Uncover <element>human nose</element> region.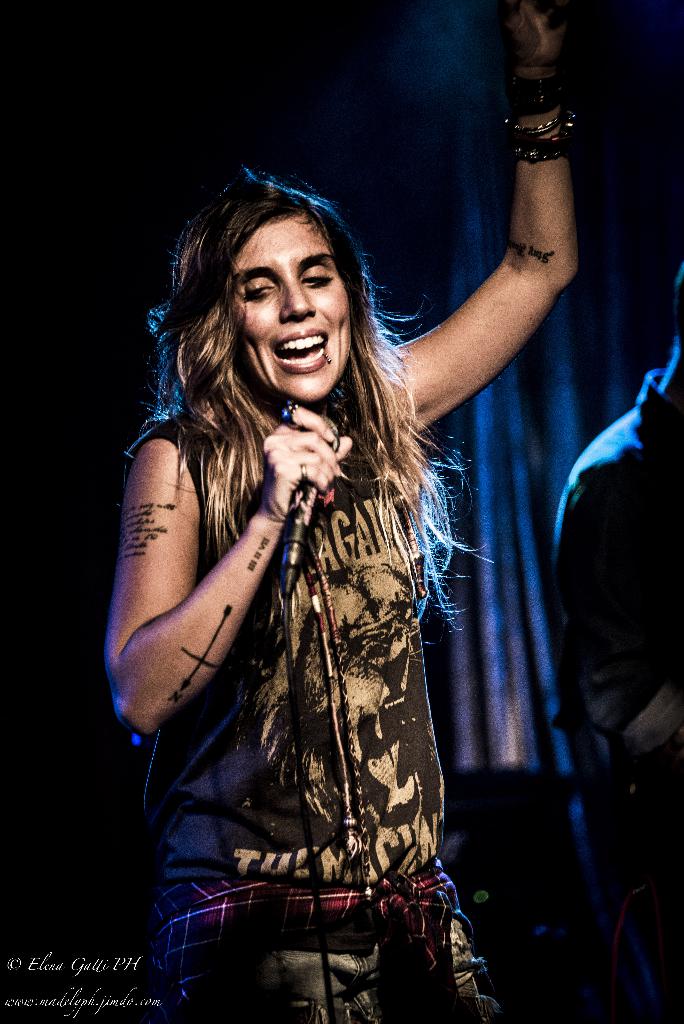
Uncovered: {"left": 280, "top": 275, "right": 313, "bottom": 319}.
